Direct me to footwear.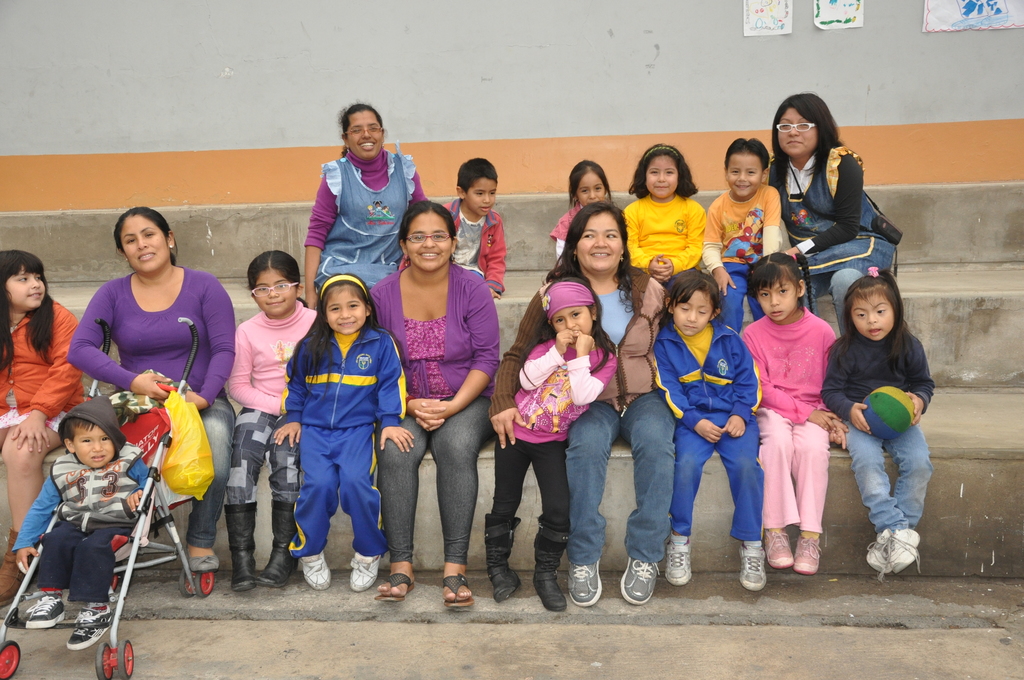
Direction: pyautogui.locateOnScreen(568, 558, 601, 604).
